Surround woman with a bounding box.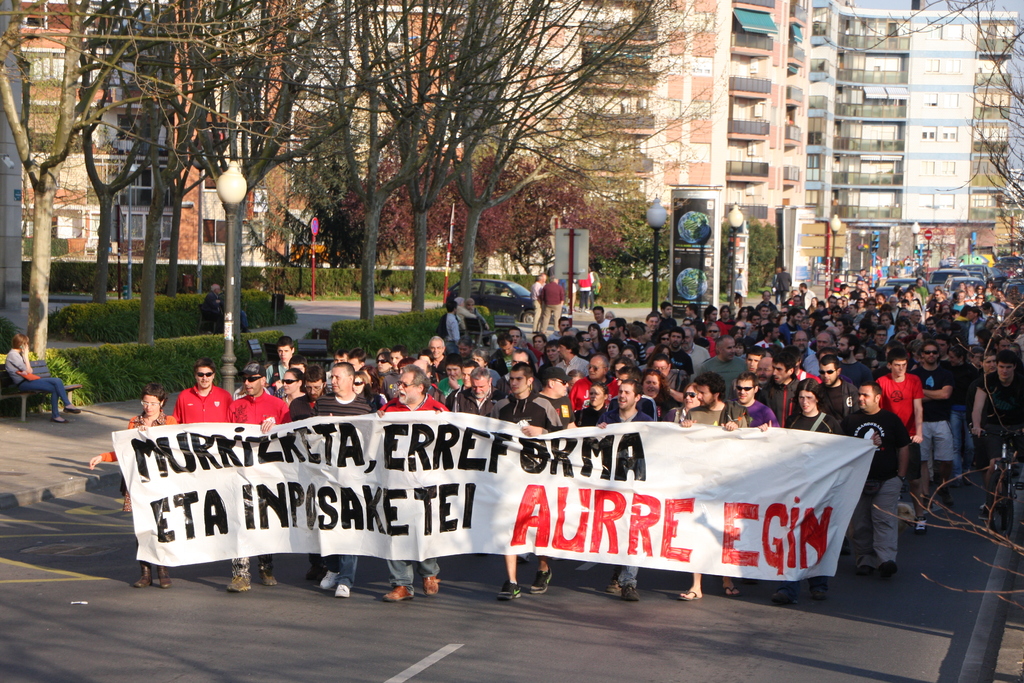
[586,325,610,353].
